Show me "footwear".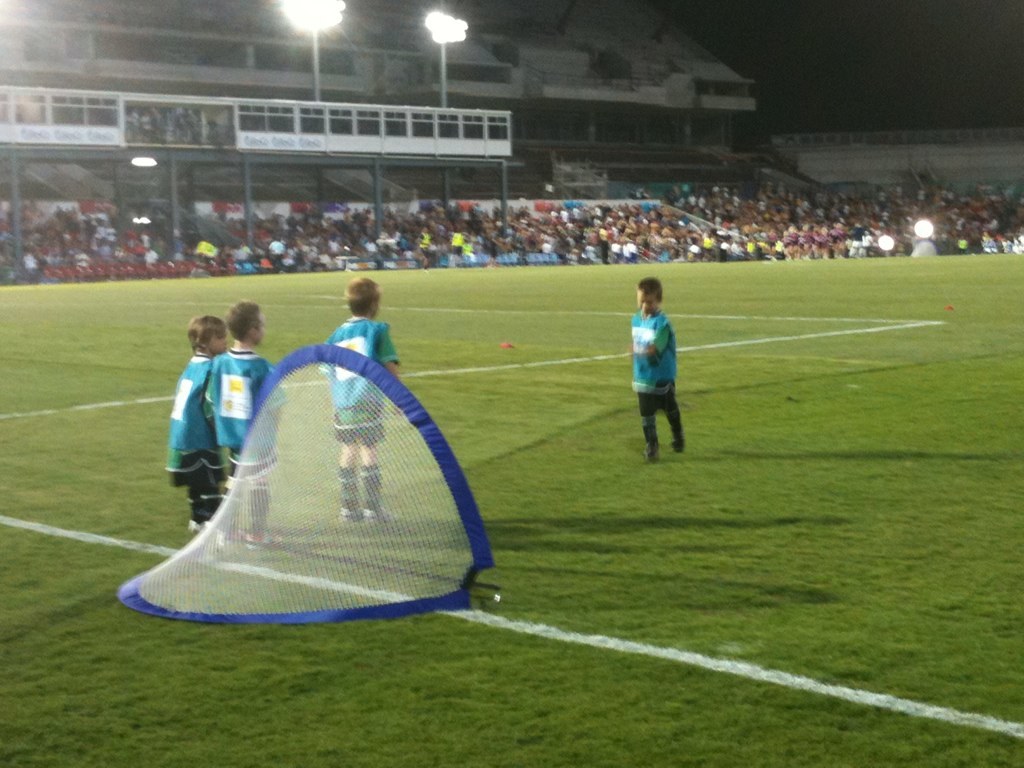
"footwear" is here: BBox(218, 524, 239, 544).
